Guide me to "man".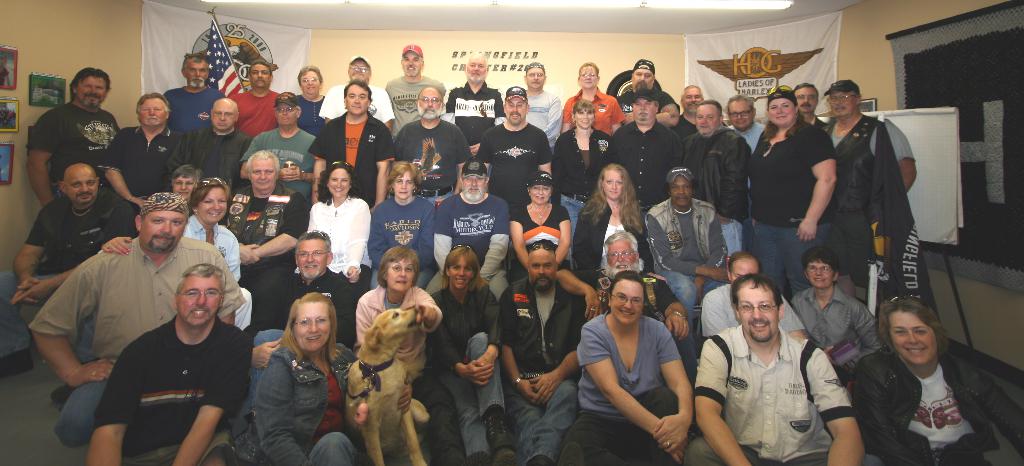
Guidance: bbox=(31, 191, 245, 452).
